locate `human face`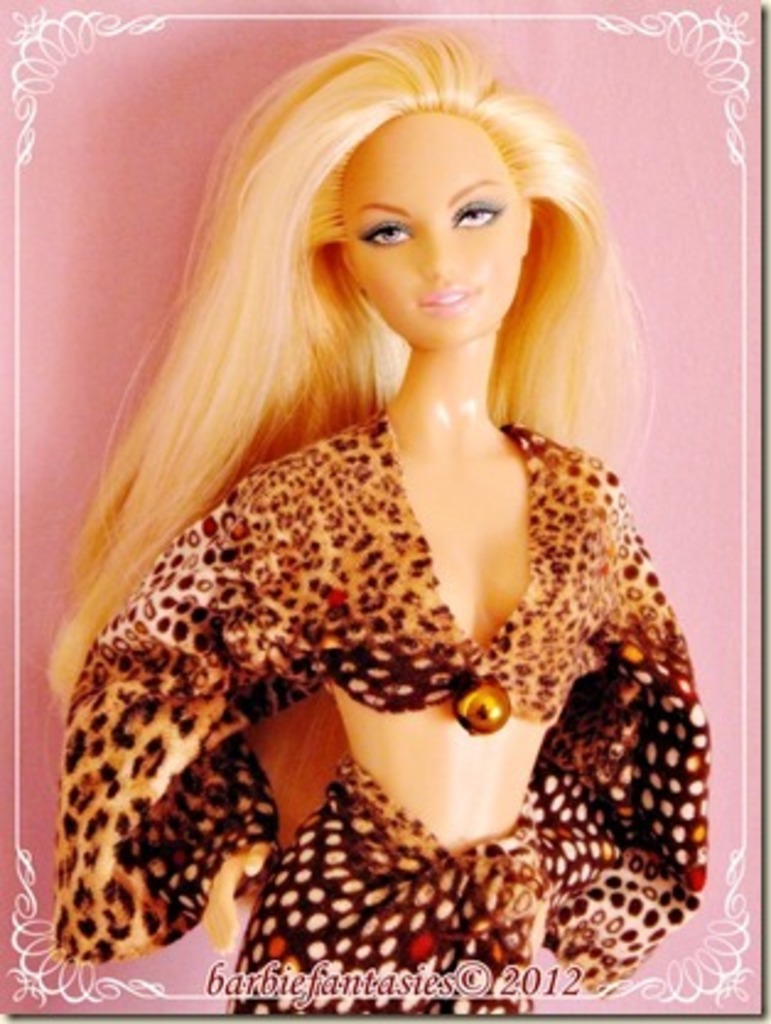
select_region(339, 108, 525, 351)
